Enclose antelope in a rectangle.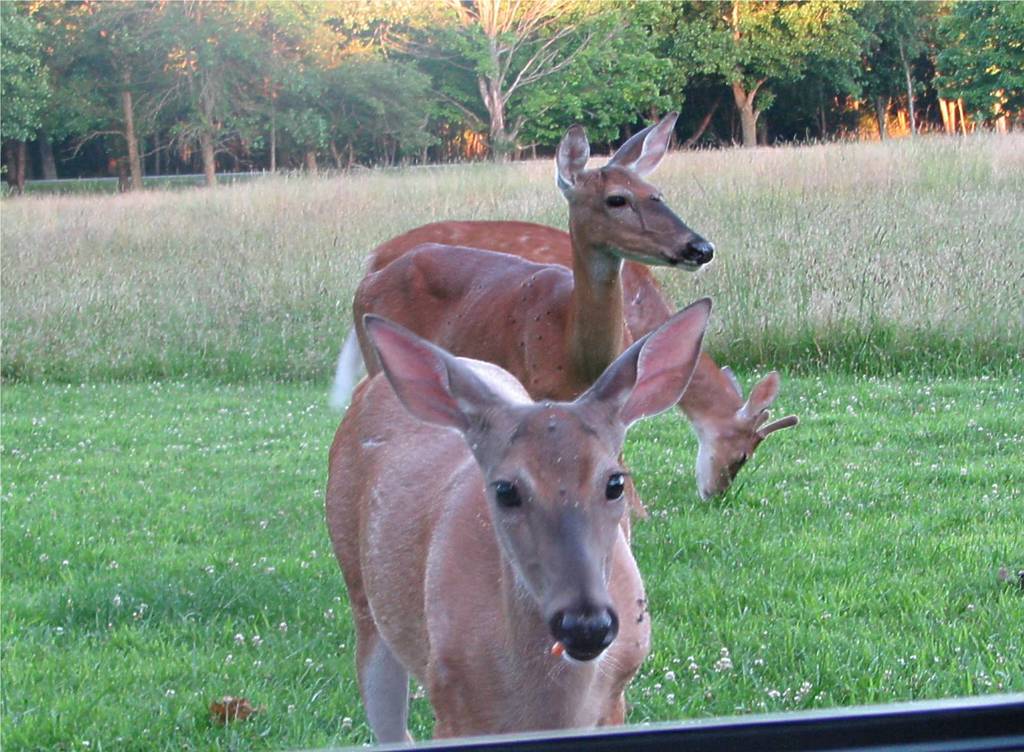
BBox(327, 217, 797, 508).
